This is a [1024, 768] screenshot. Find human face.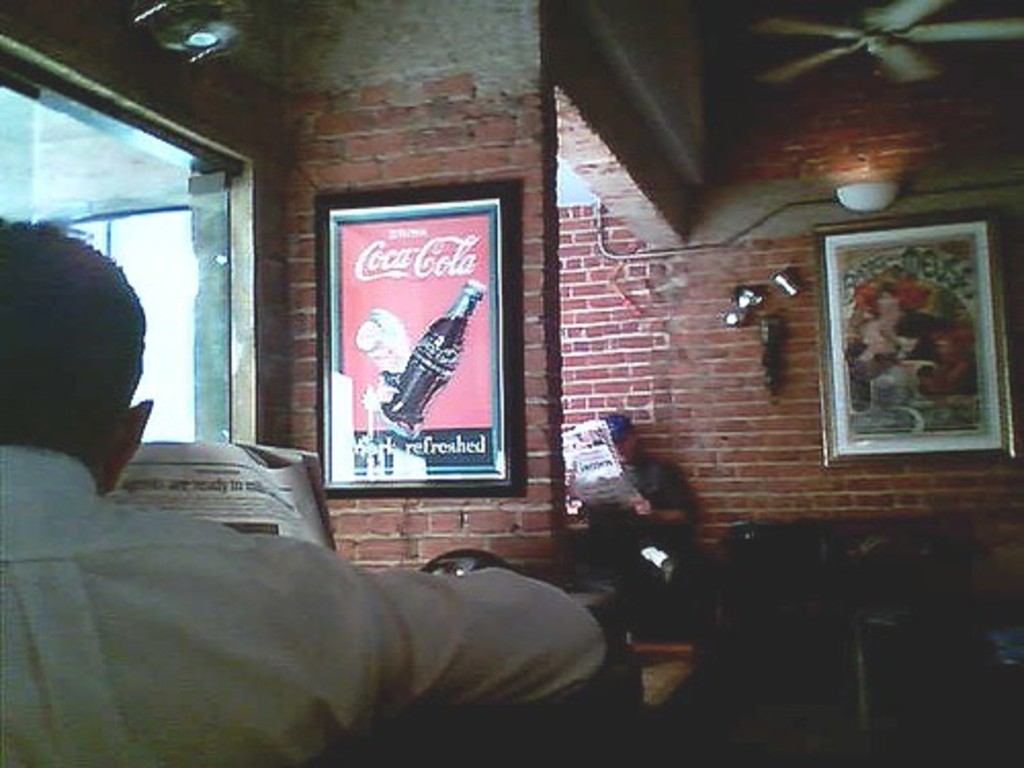
Bounding box: l=610, t=430, r=633, b=465.
